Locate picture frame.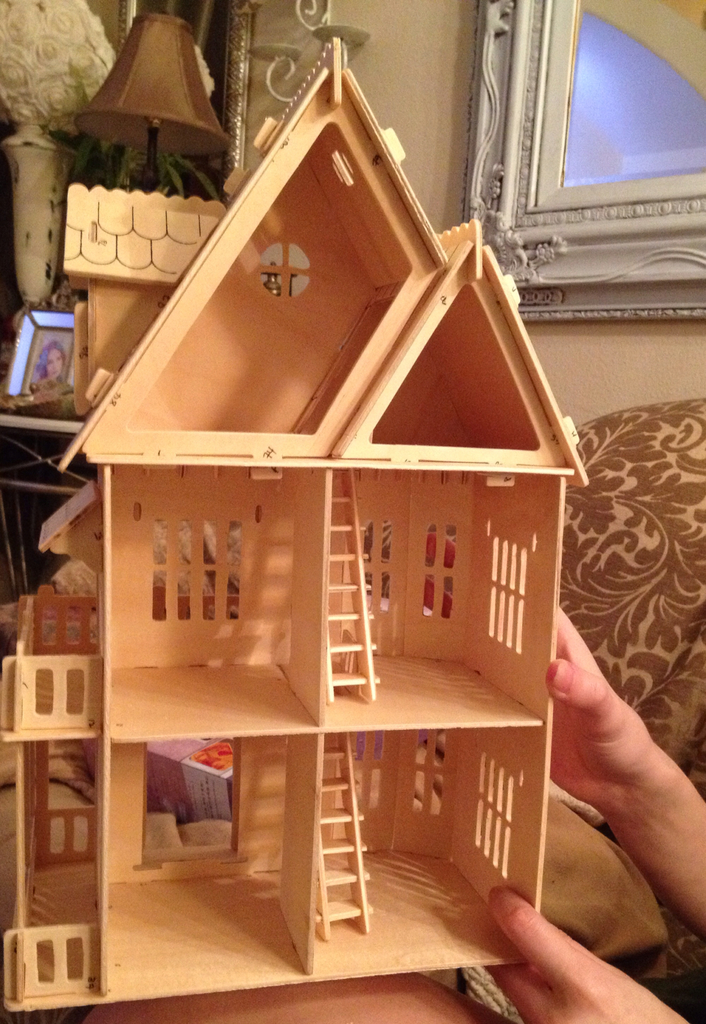
Bounding box: BBox(461, 0, 705, 323).
